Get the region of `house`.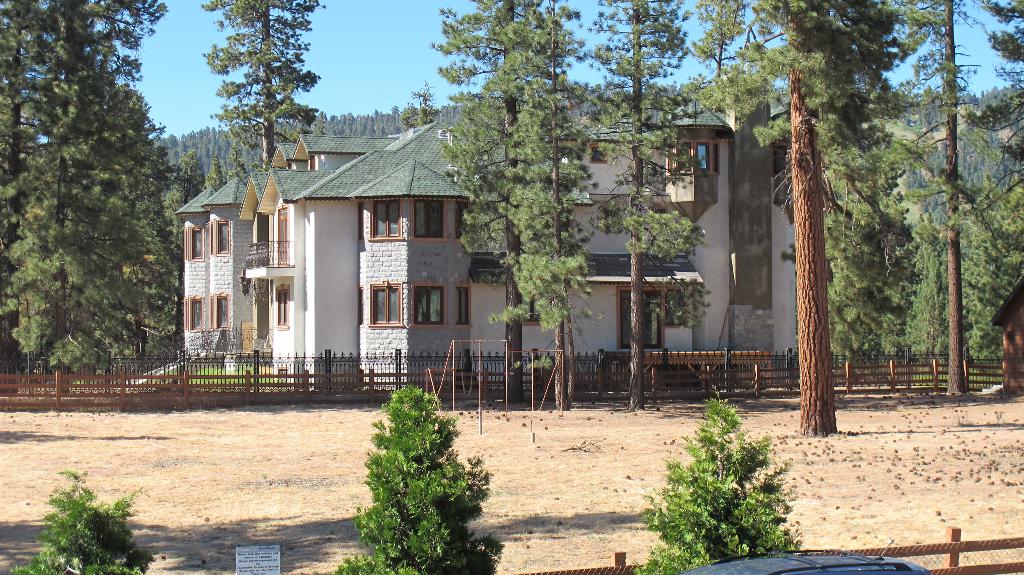
bbox=[155, 74, 893, 432].
